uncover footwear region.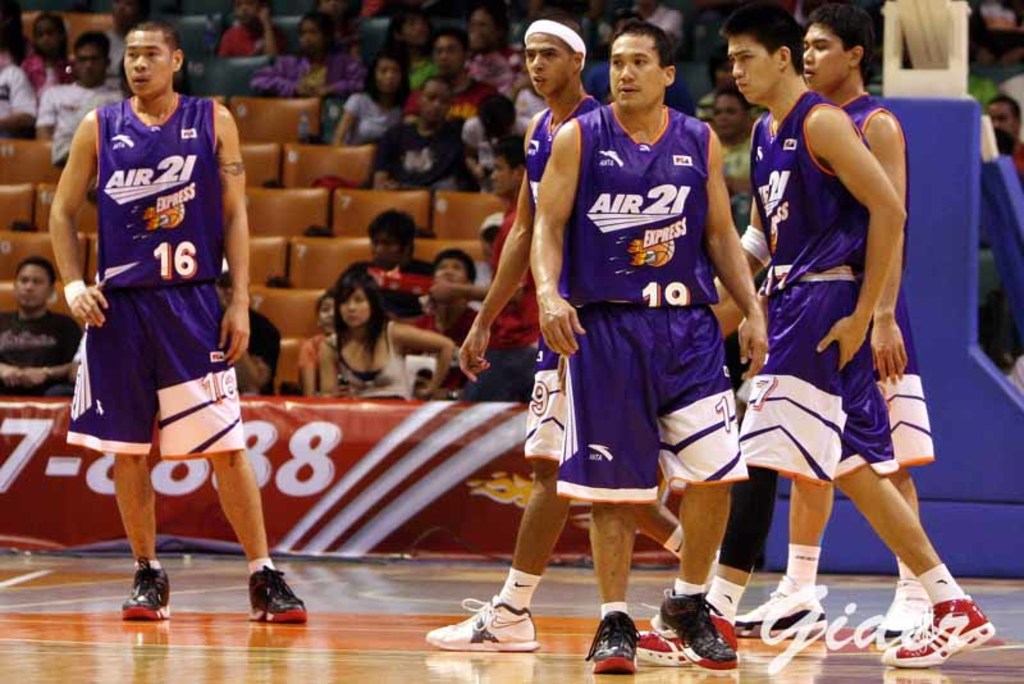
Uncovered: 655 587 744 667.
